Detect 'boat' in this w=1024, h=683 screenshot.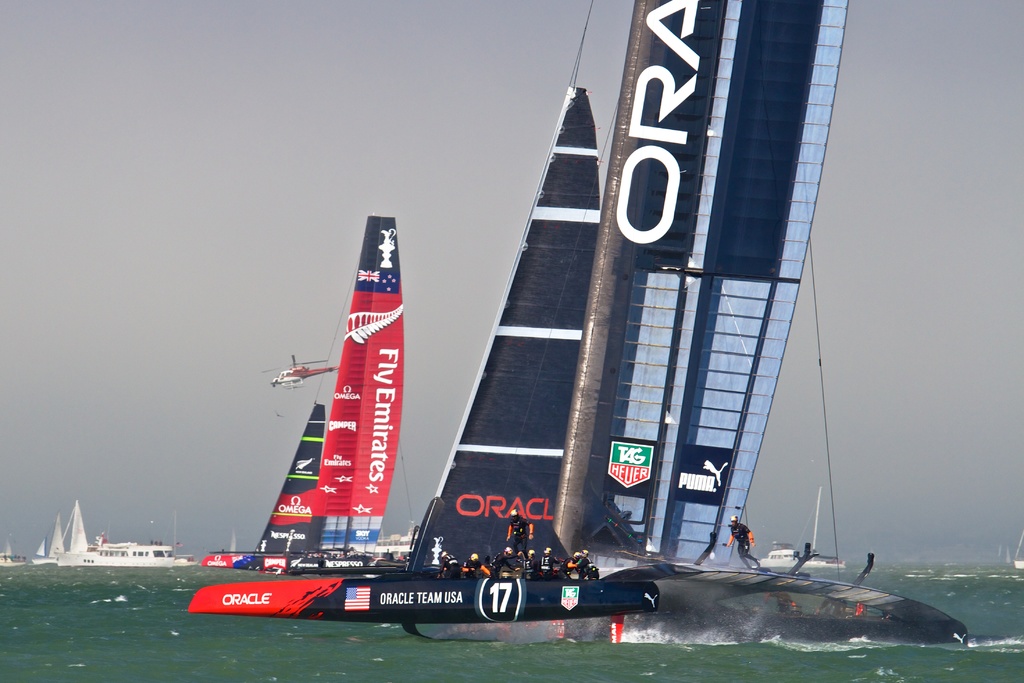
Detection: 370/458/409/562.
